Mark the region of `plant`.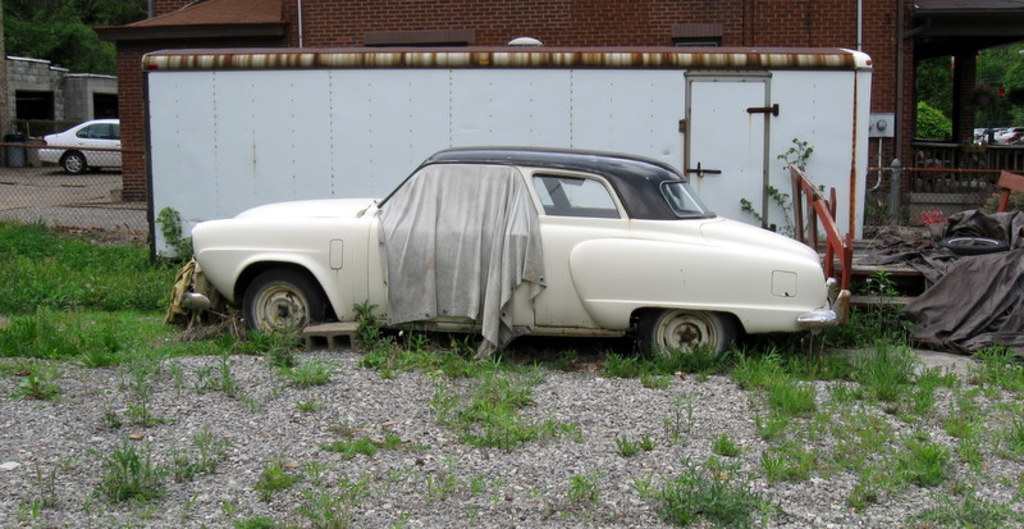
Region: (102,439,156,506).
